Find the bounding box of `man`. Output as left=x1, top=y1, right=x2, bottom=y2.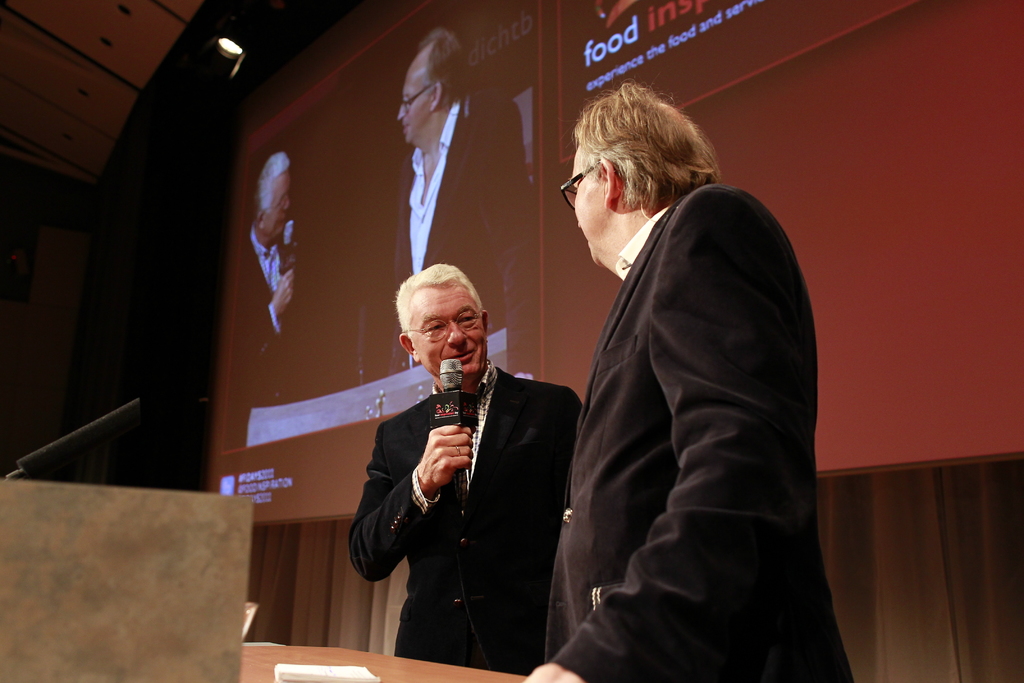
left=513, top=73, right=852, bottom=682.
